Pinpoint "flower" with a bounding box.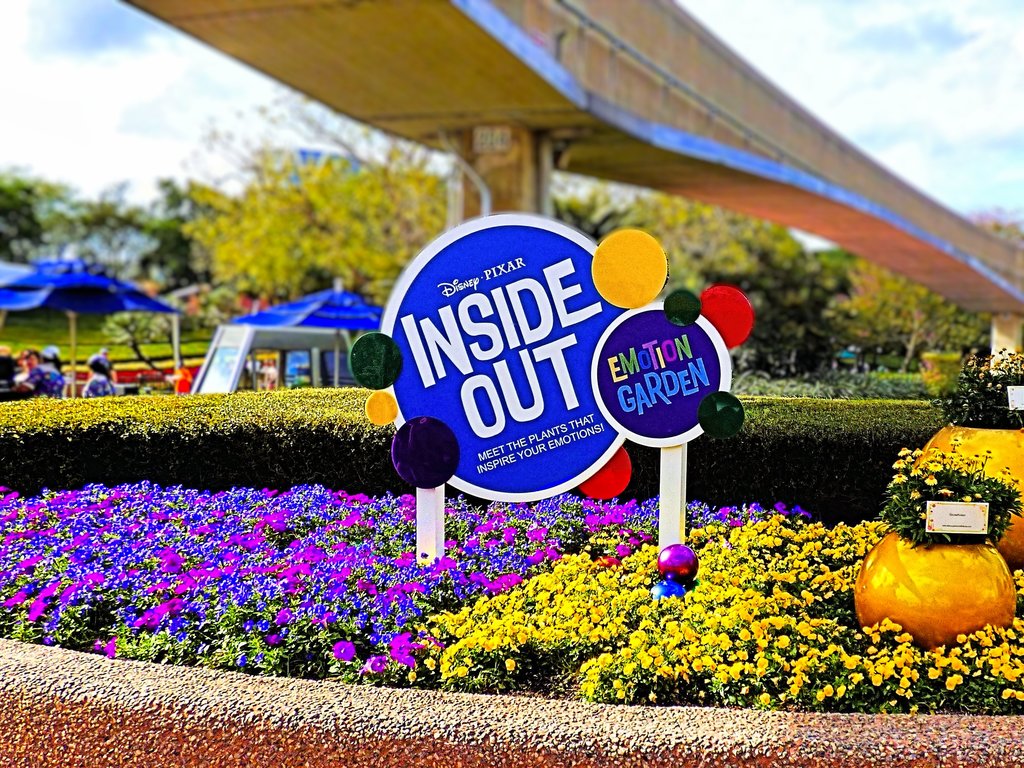
<region>922, 472, 936, 490</region>.
